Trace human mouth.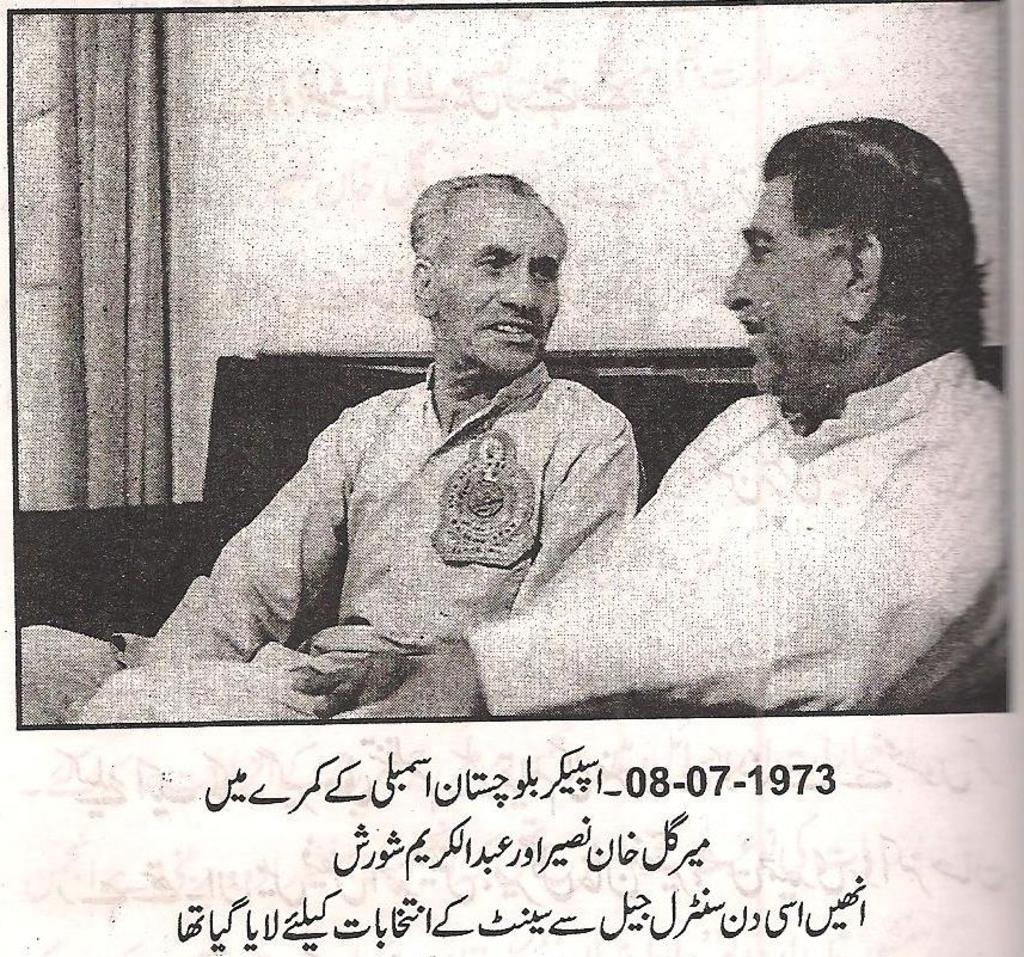
Traced to rect(747, 313, 767, 348).
